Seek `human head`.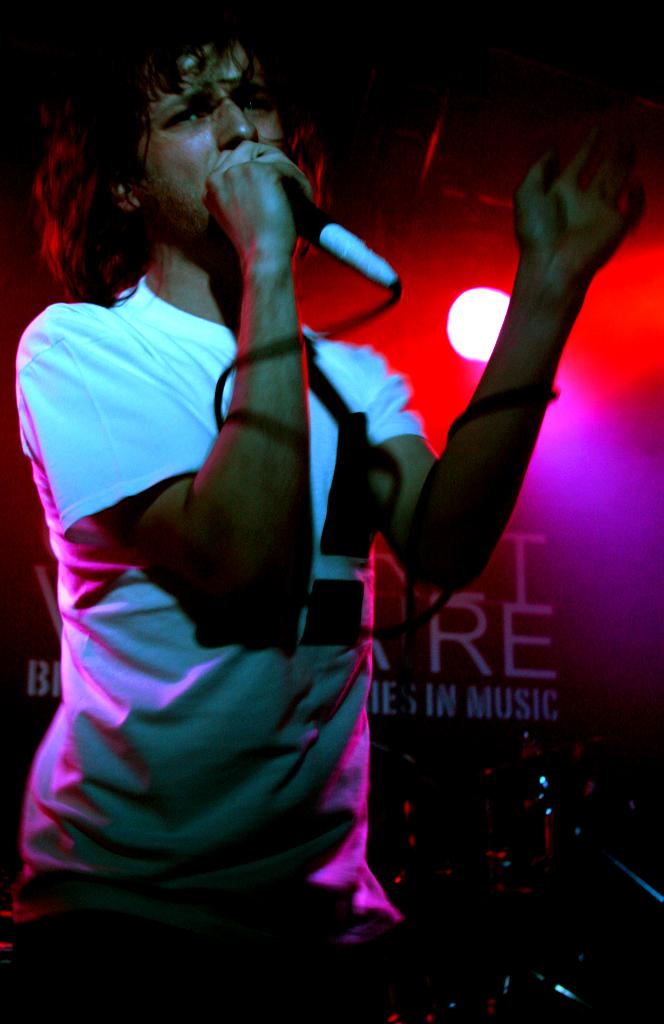
rect(61, 33, 330, 271).
